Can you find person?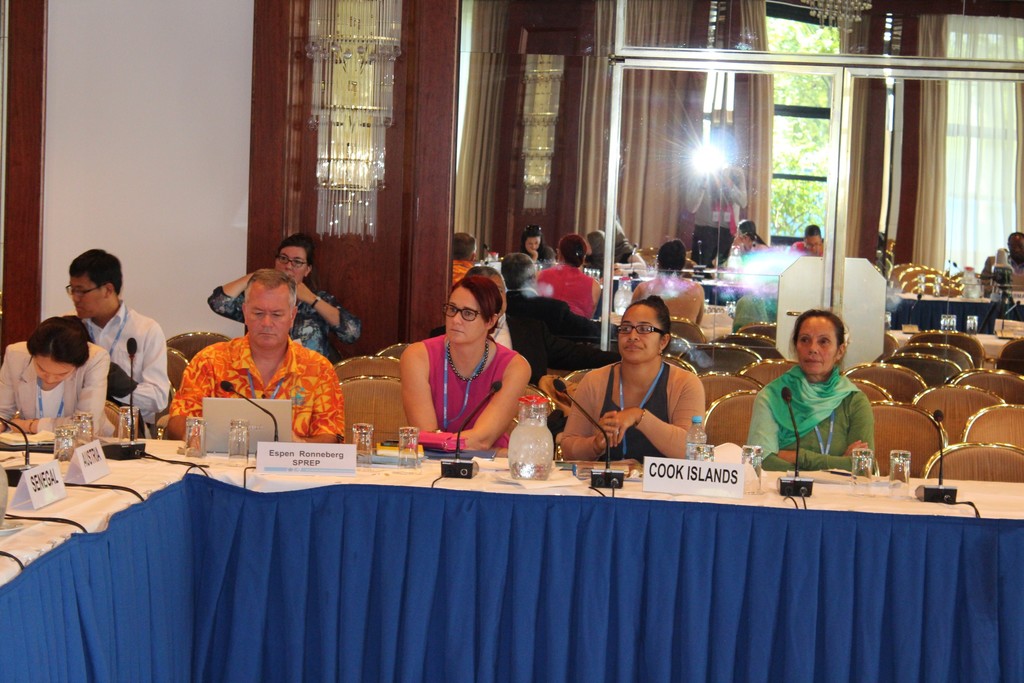
Yes, bounding box: rect(166, 267, 348, 441).
